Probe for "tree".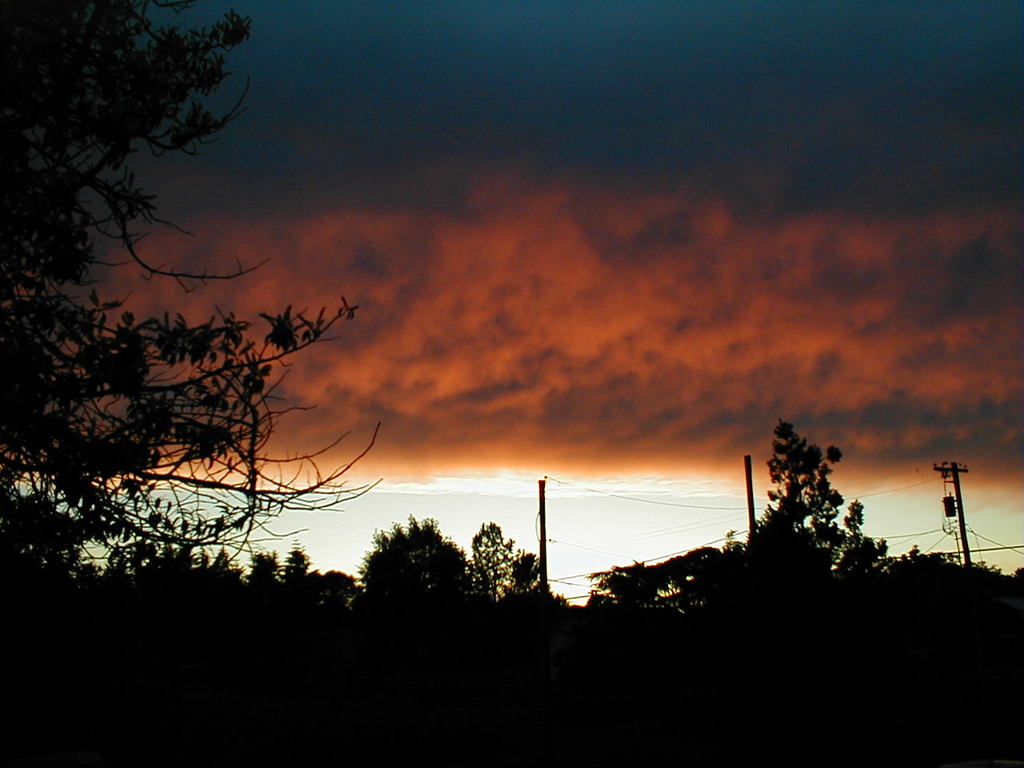
Probe result: {"left": 207, "top": 543, "right": 231, "bottom": 582}.
